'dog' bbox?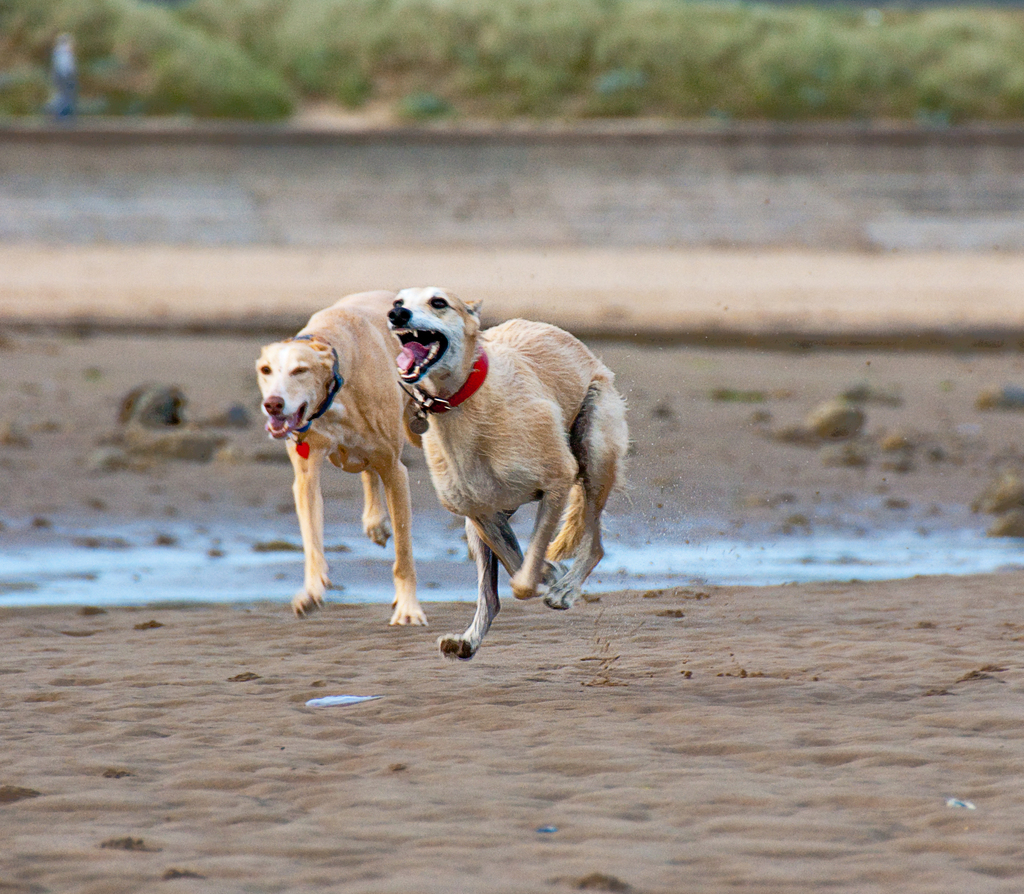
383/284/644/666
